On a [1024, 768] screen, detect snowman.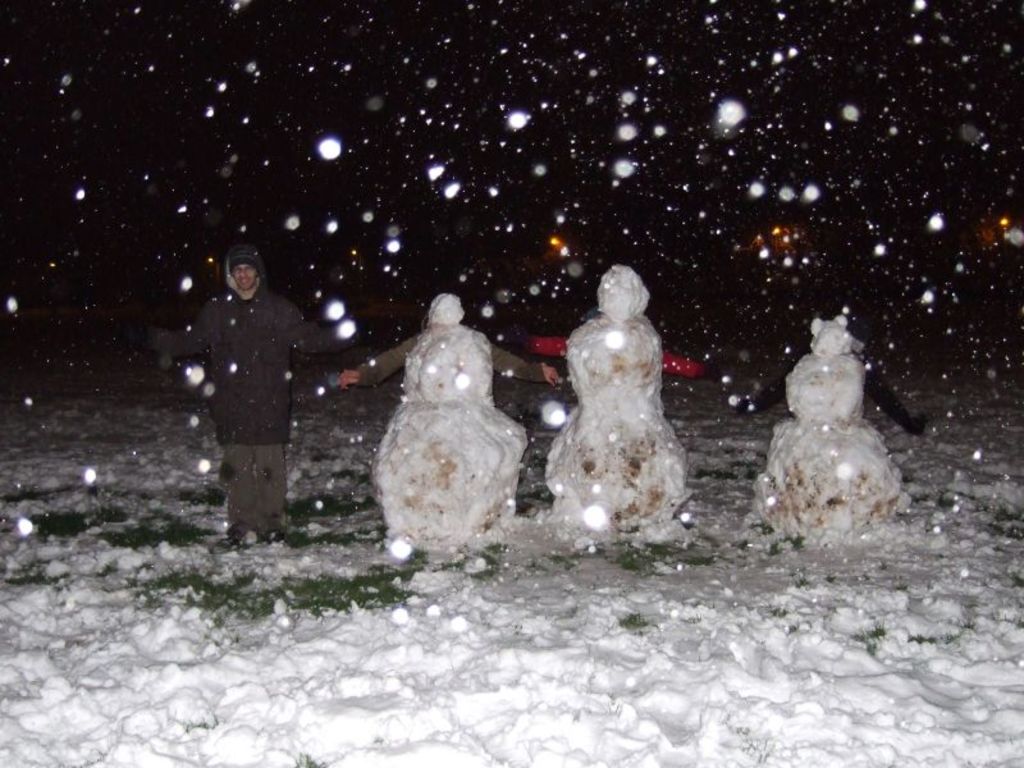
BBox(361, 291, 541, 559).
